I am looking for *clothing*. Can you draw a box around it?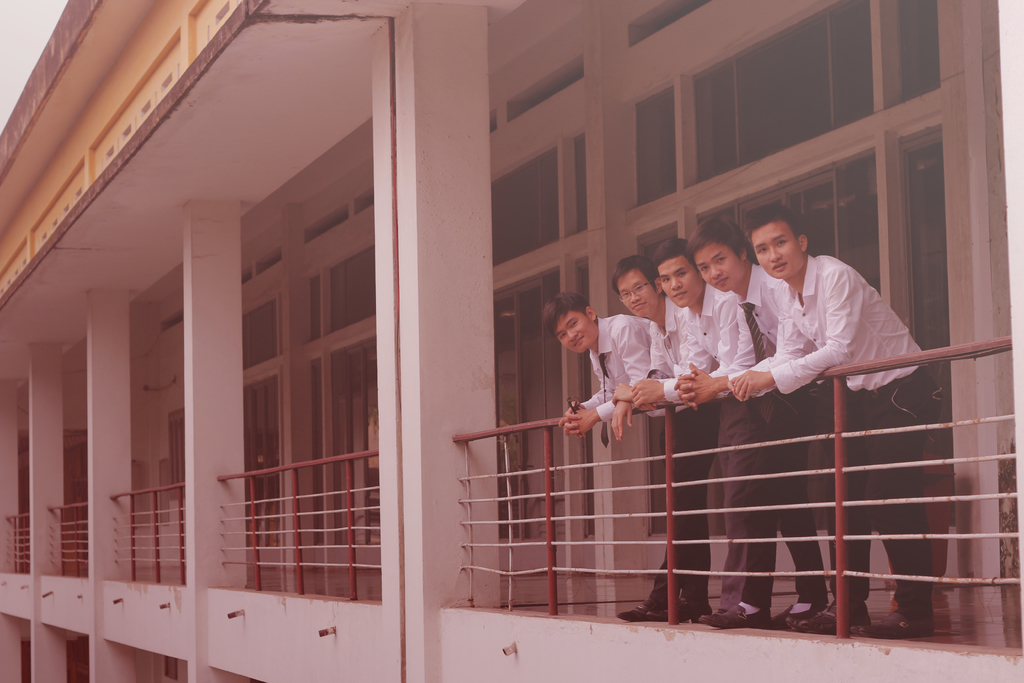
Sure, the bounding box is region(753, 255, 931, 614).
